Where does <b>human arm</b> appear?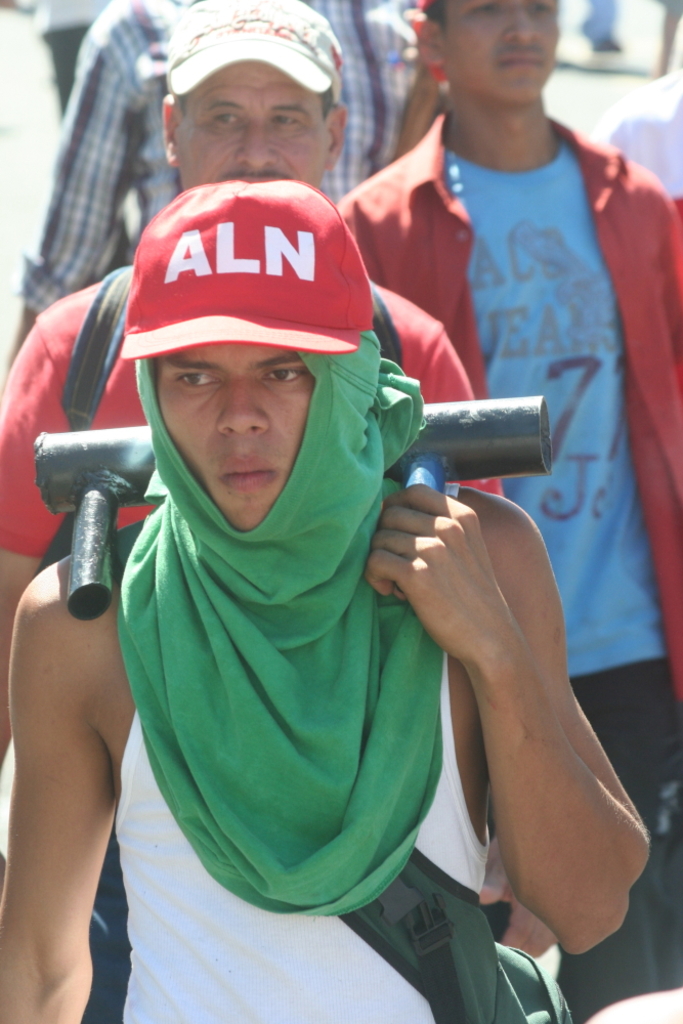
Appears at box=[400, 481, 626, 963].
